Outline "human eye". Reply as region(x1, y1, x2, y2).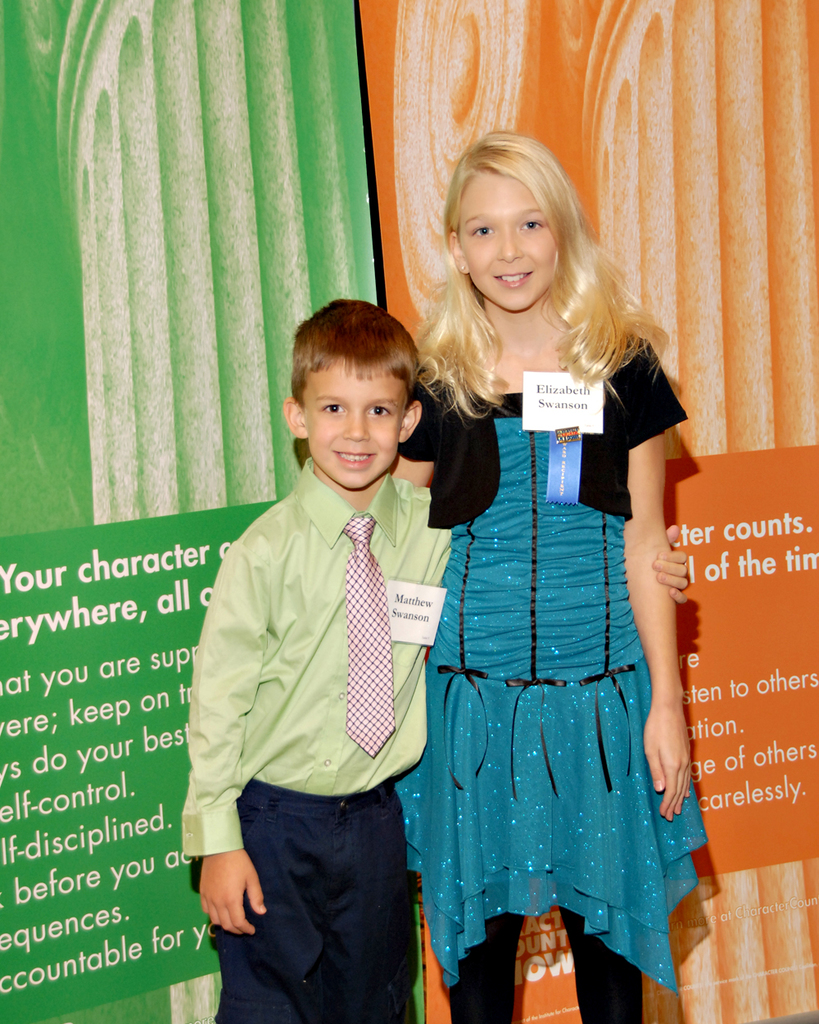
region(464, 220, 495, 238).
